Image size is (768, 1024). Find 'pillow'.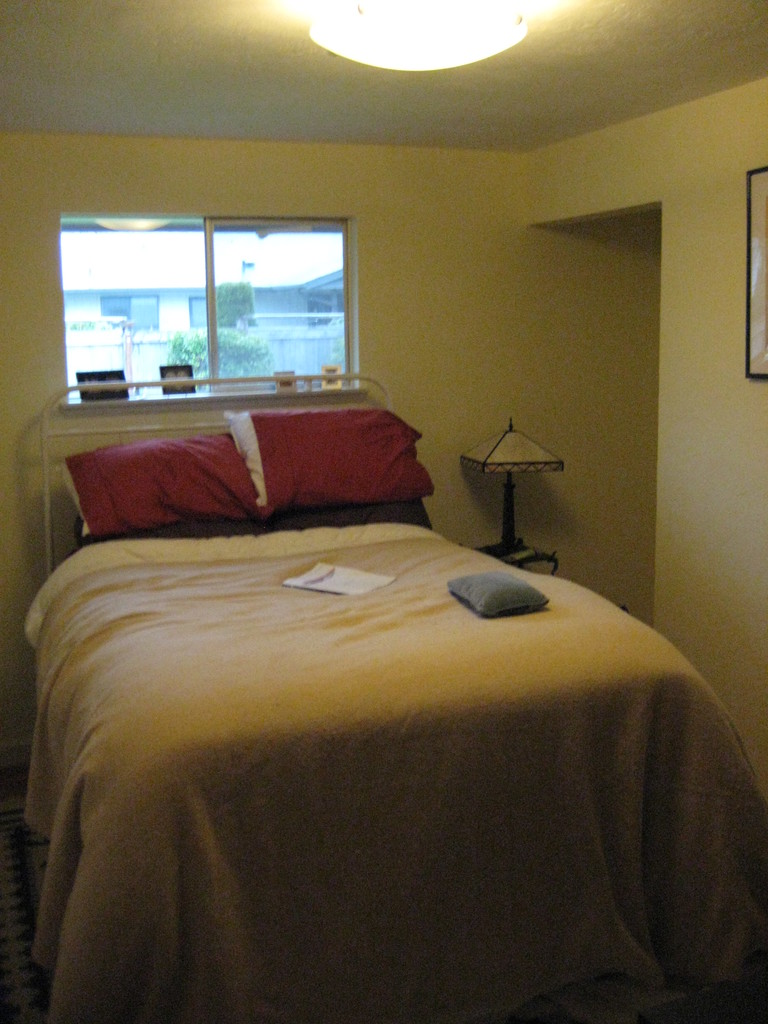
box=[64, 429, 262, 533].
